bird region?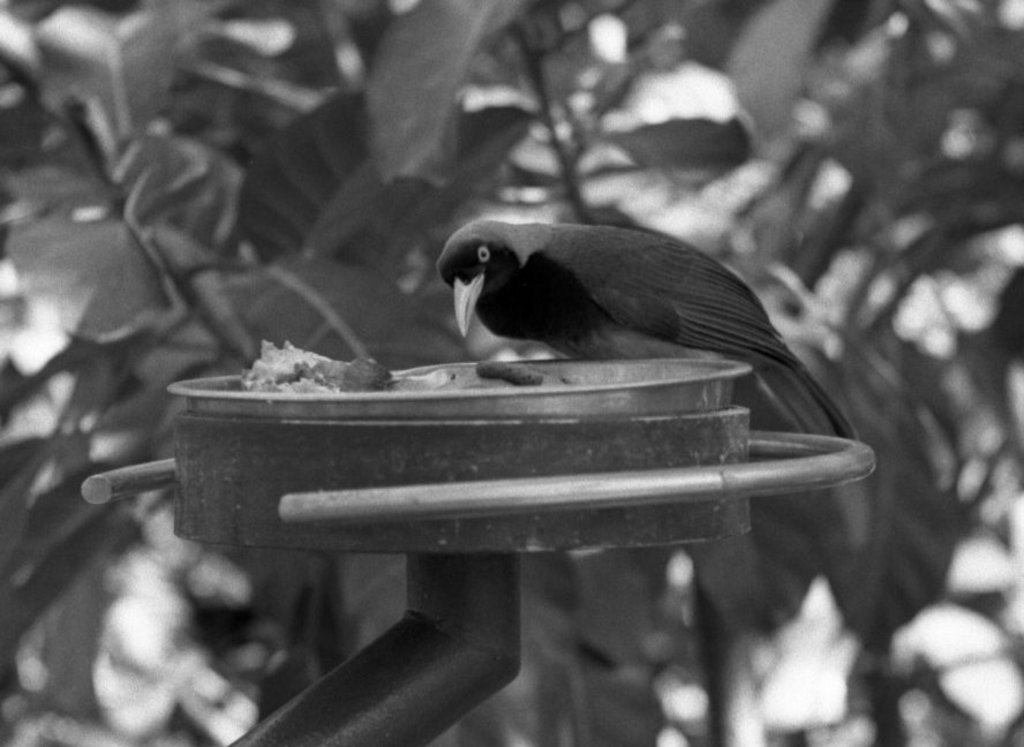
(x1=411, y1=234, x2=842, y2=416)
